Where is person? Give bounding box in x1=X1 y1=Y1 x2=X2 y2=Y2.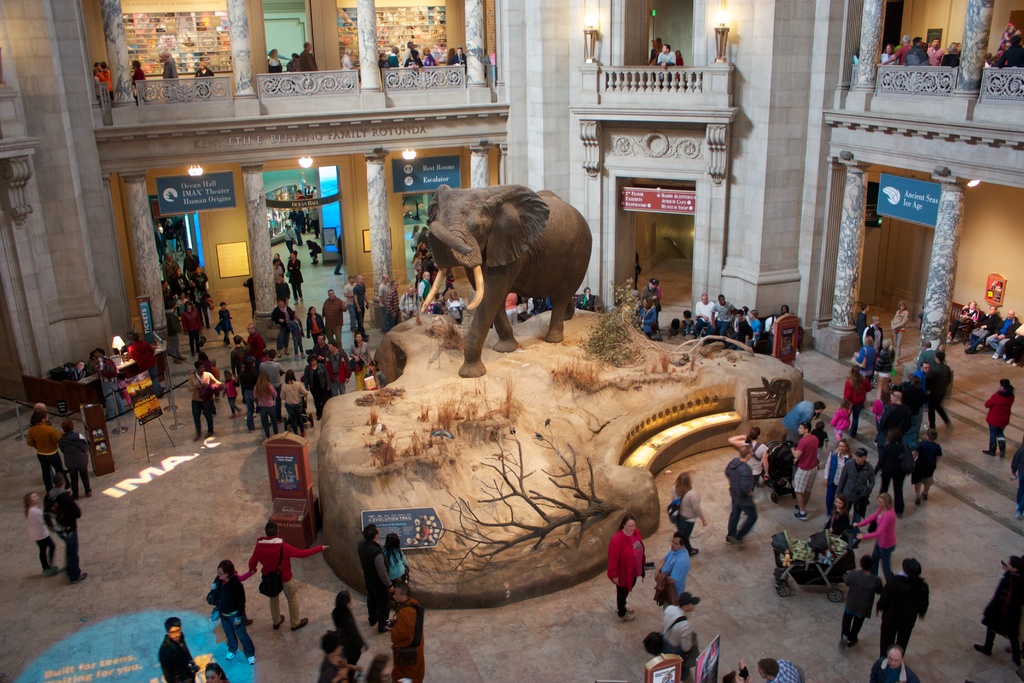
x1=132 y1=62 x2=148 y2=108.
